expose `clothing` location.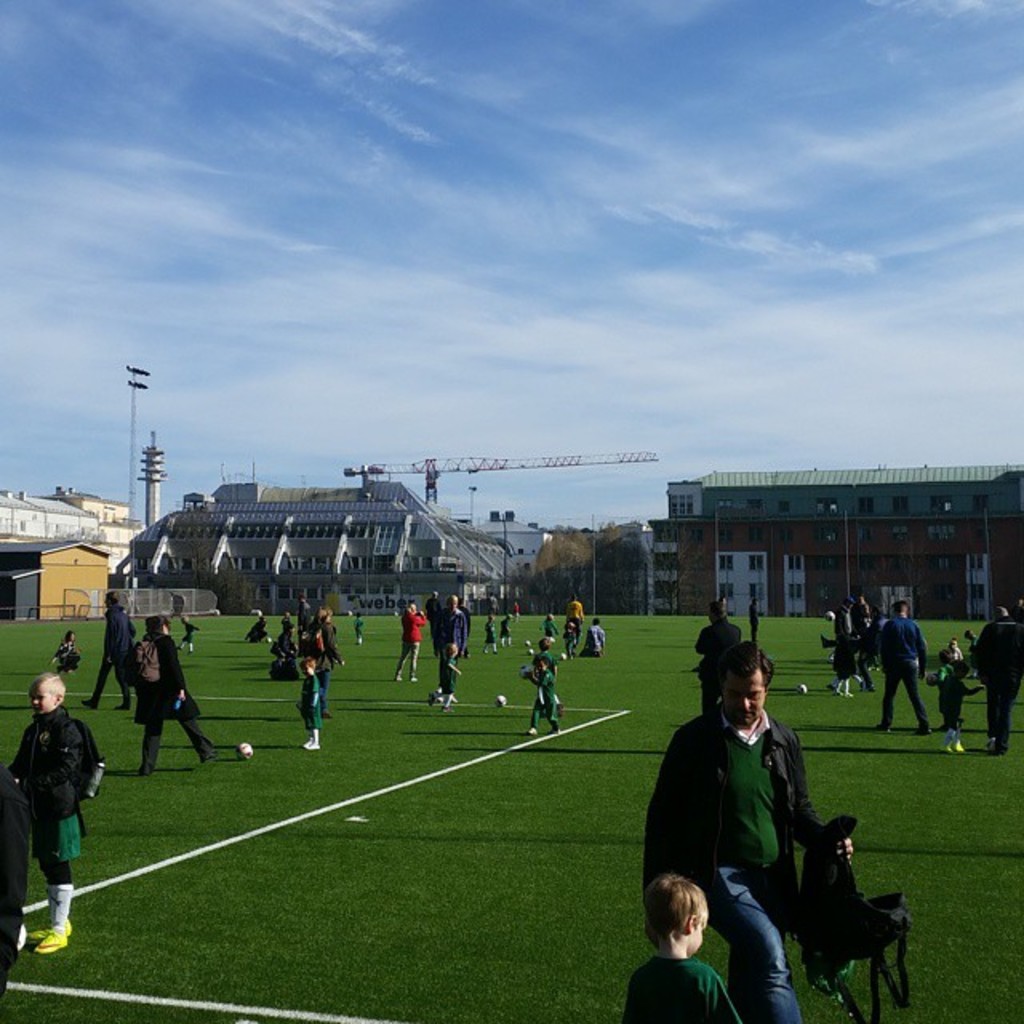
Exposed at select_region(430, 658, 459, 698).
